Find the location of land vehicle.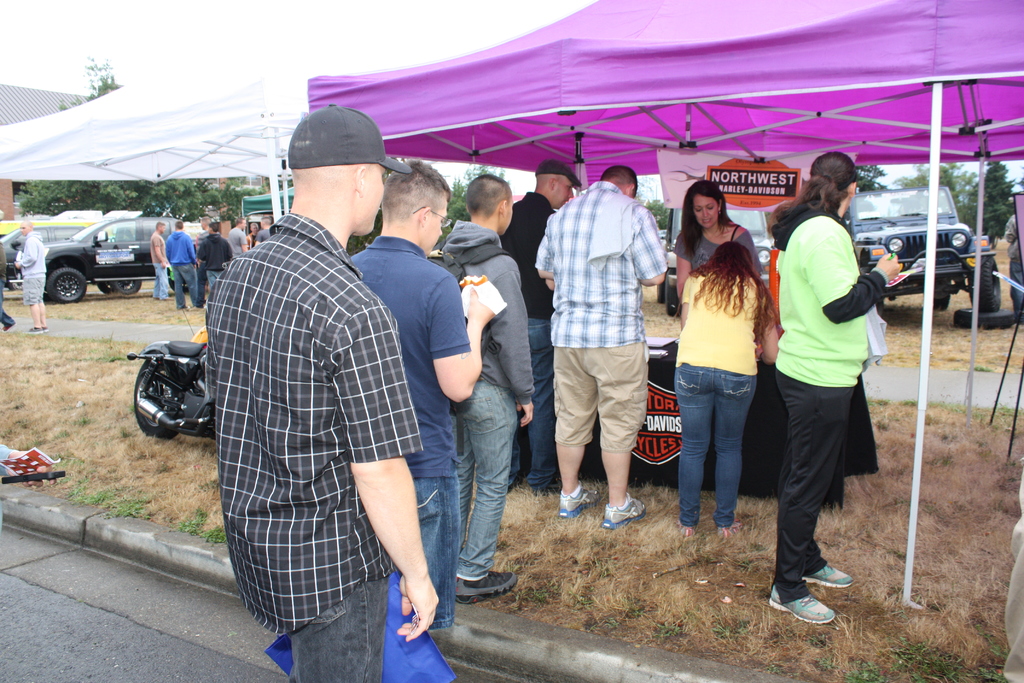
Location: (126,336,212,443).
